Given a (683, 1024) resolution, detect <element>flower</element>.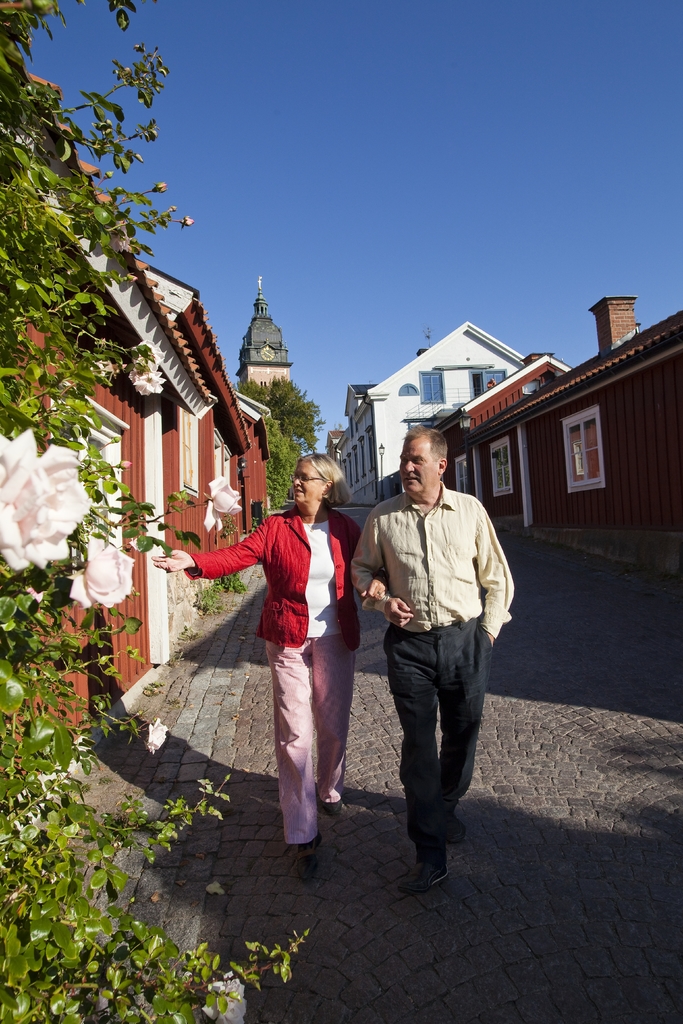
Rect(141, 721, 169, 756).
